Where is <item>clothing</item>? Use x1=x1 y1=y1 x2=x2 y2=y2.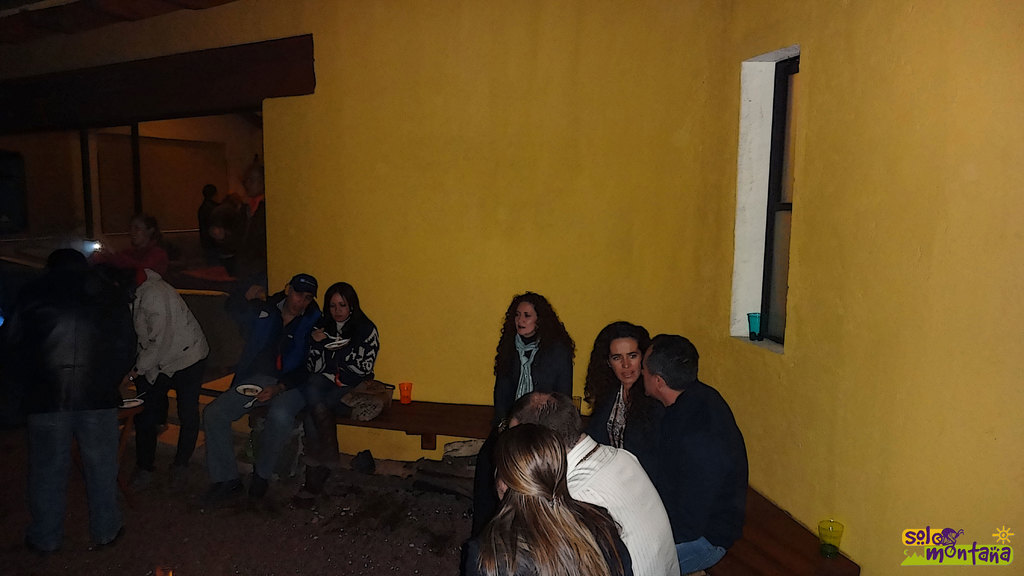
x1=203 y1=292 x2=324 y2=476.
